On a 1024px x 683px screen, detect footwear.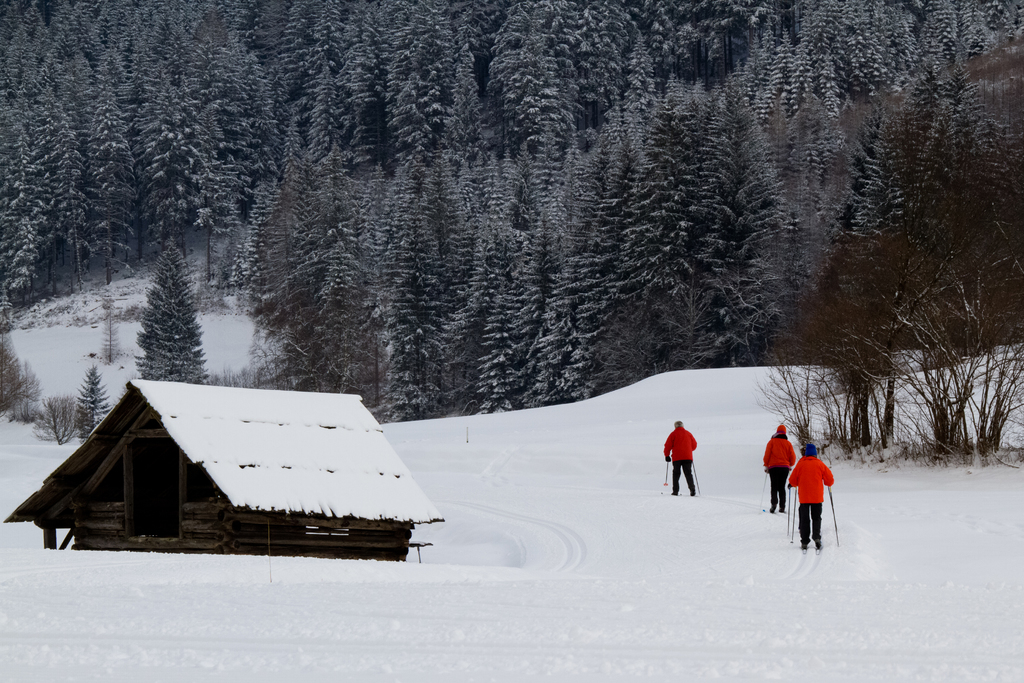
bbox=[803, 545, 808, 548].
